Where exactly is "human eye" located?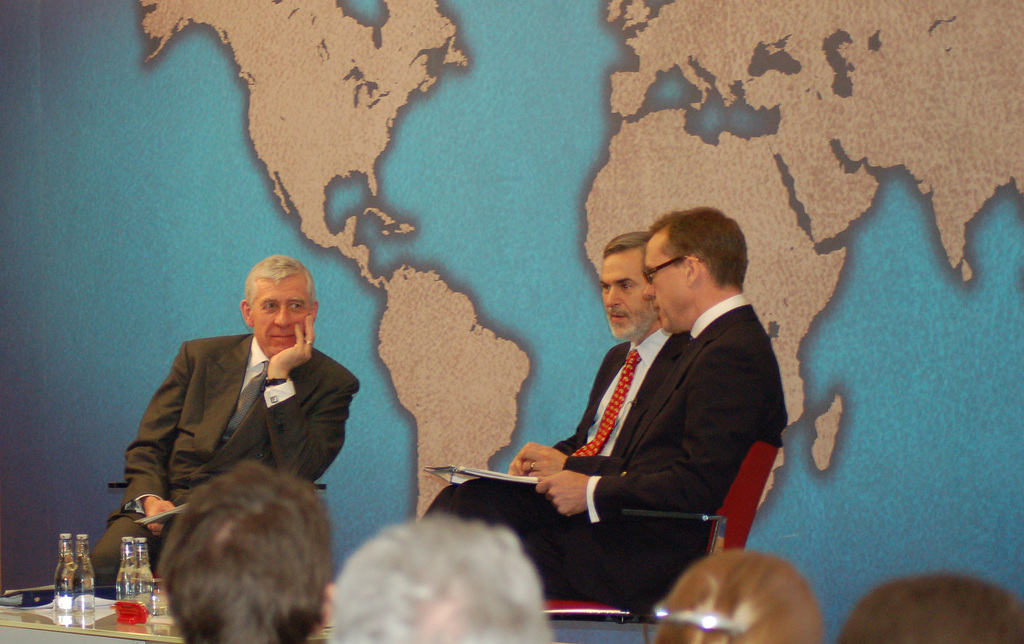
Its bounding box is 618:279:632:293.
